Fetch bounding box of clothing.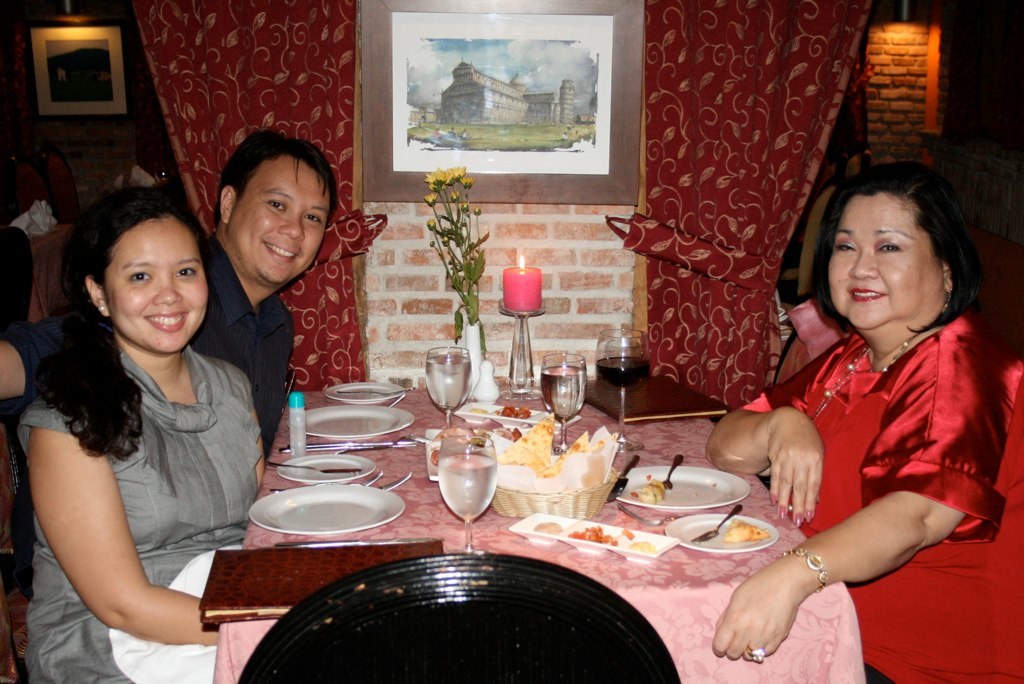
Bbox: bbox=(771, 301, 977, 613).
